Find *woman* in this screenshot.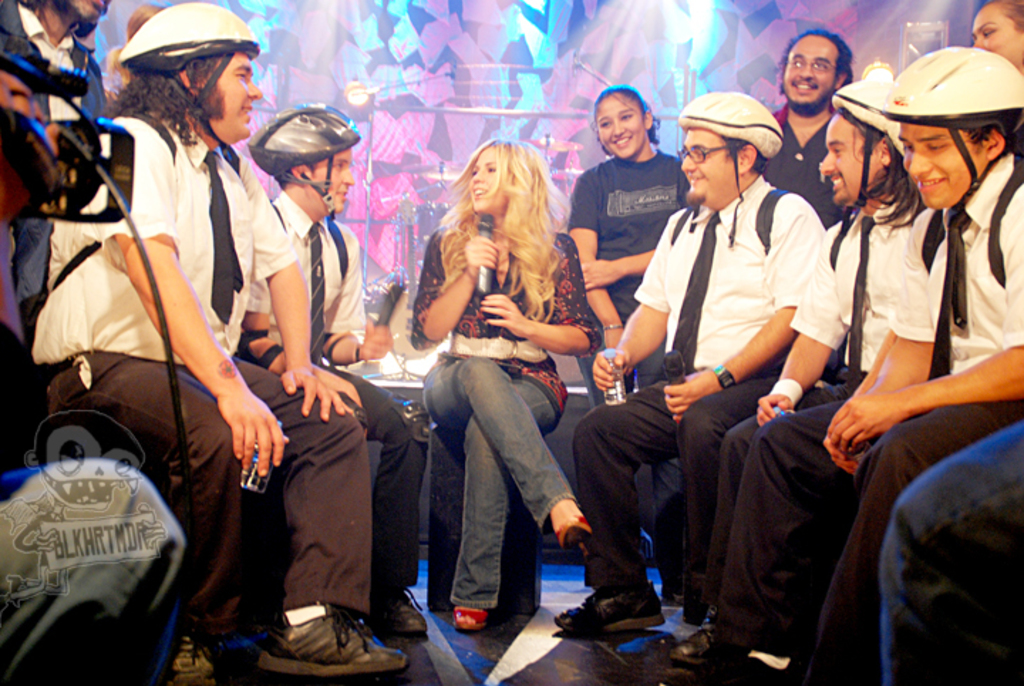
The bounding box for *woman* is bbox(563, 81, 698, 406).
